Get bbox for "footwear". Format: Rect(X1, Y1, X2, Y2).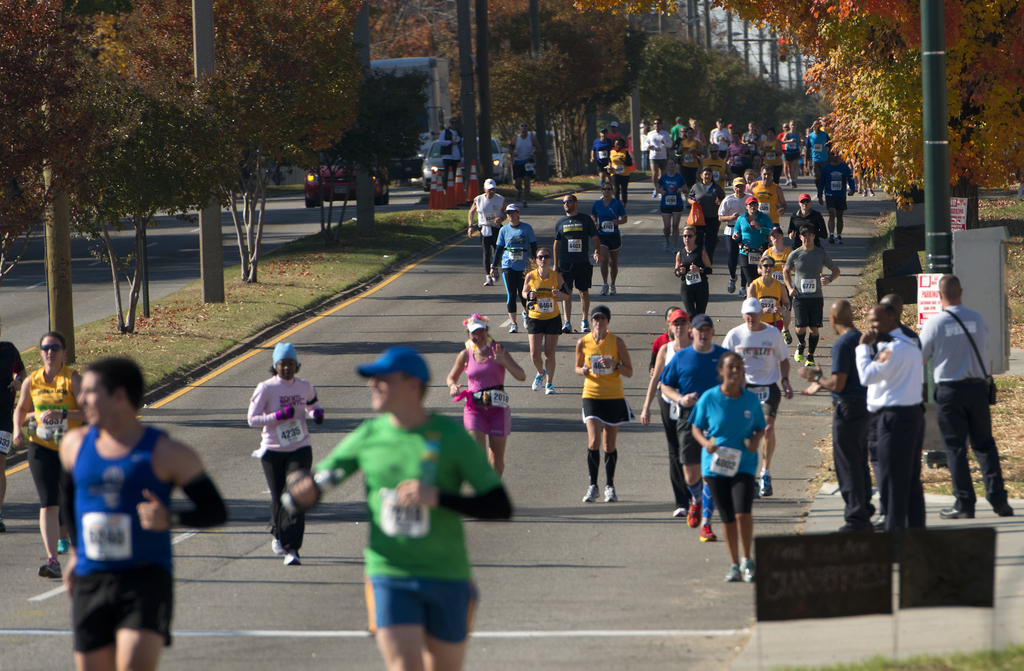
Rect(724, 562, 742, 585).
